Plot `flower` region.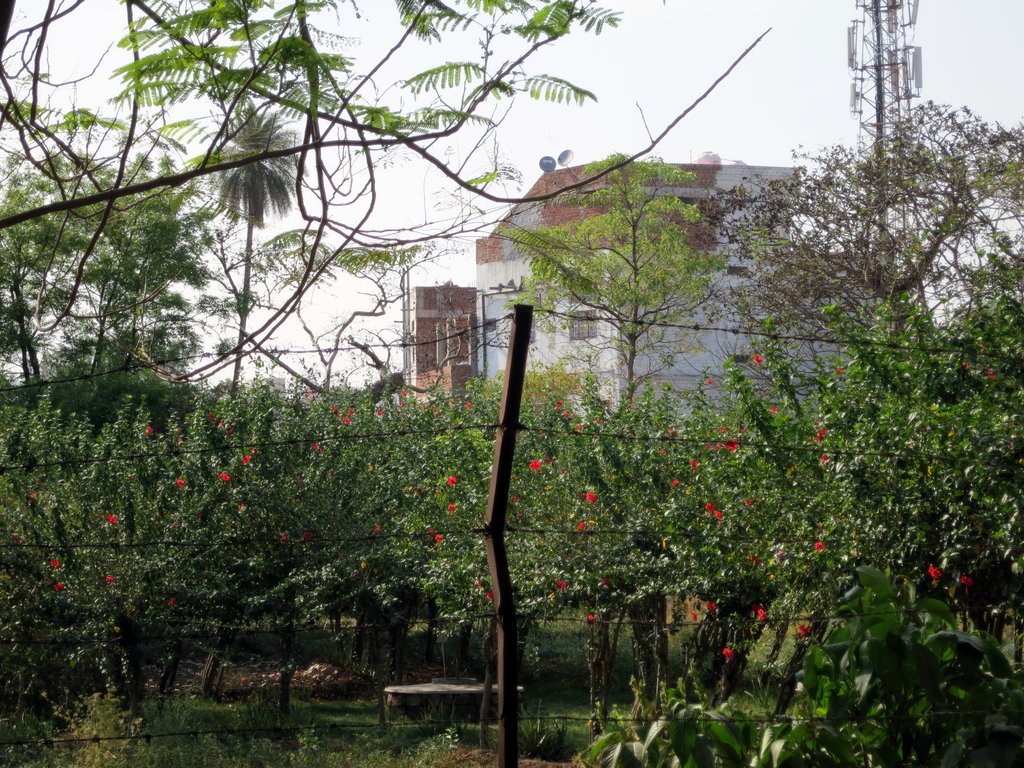
Plotted at 756,607,771,625.
